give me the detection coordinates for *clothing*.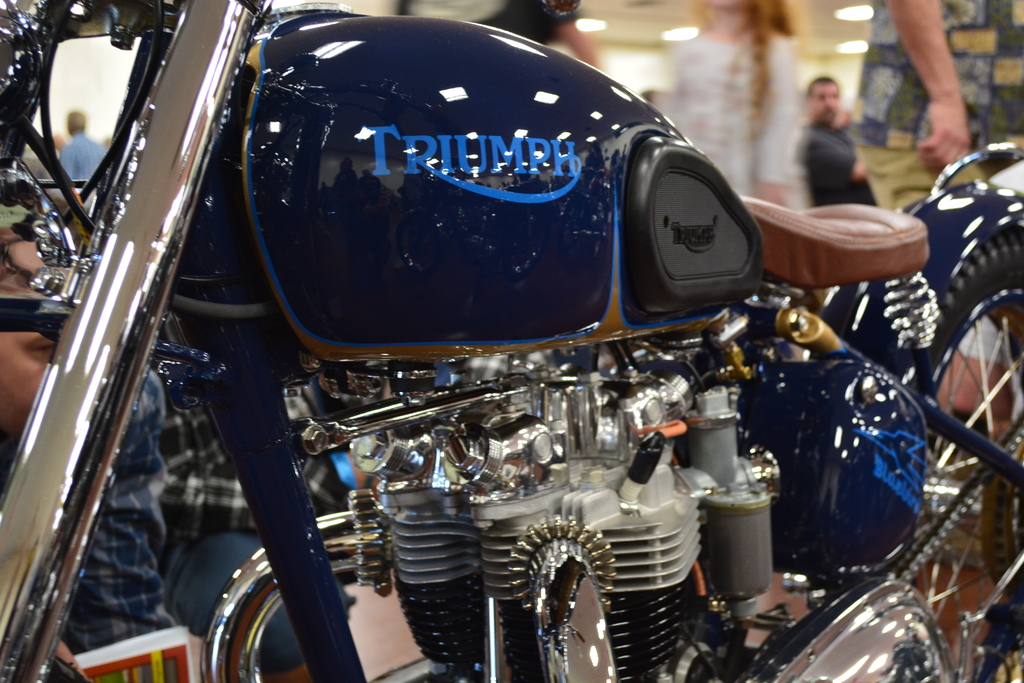
850:0:1023:215.
